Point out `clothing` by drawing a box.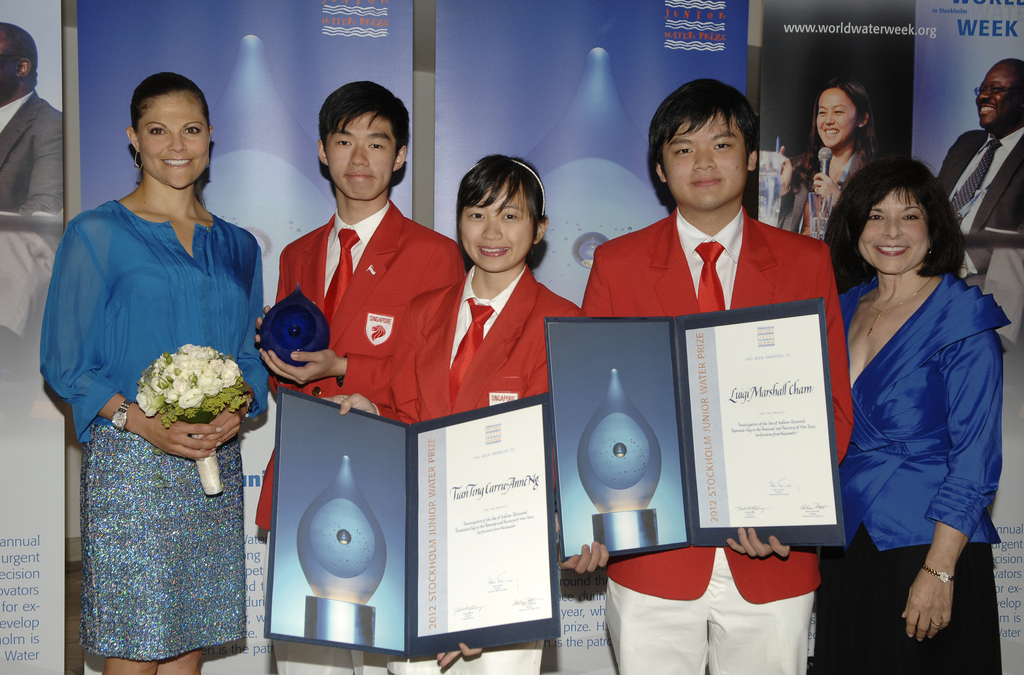
detection(0, 92, 67, 218).
